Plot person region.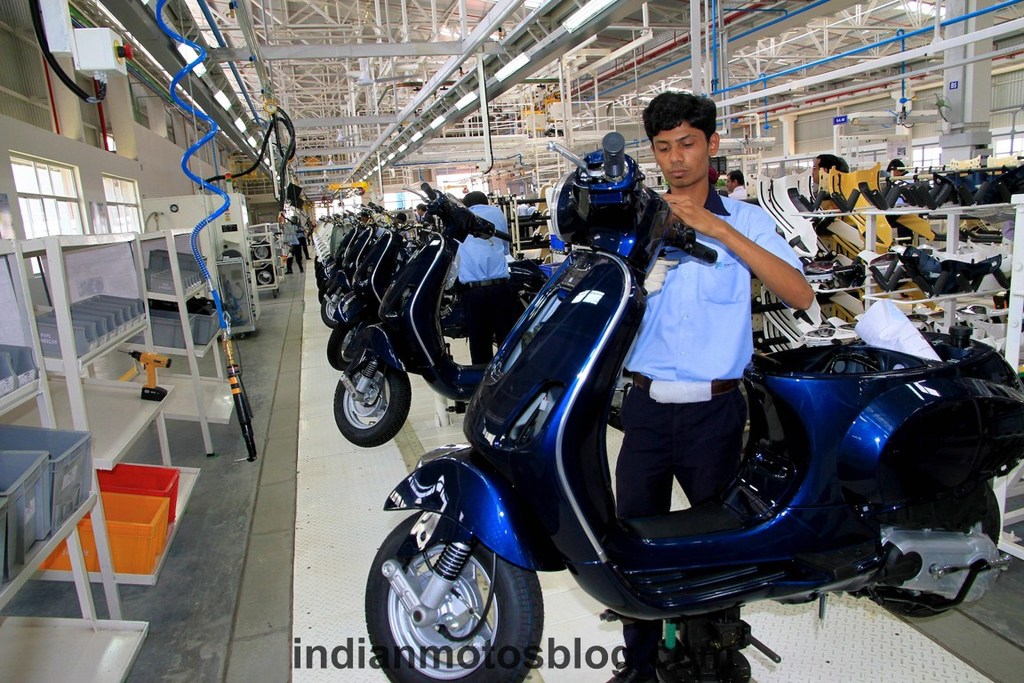
Plotted at 359, 211, 375, 223.
